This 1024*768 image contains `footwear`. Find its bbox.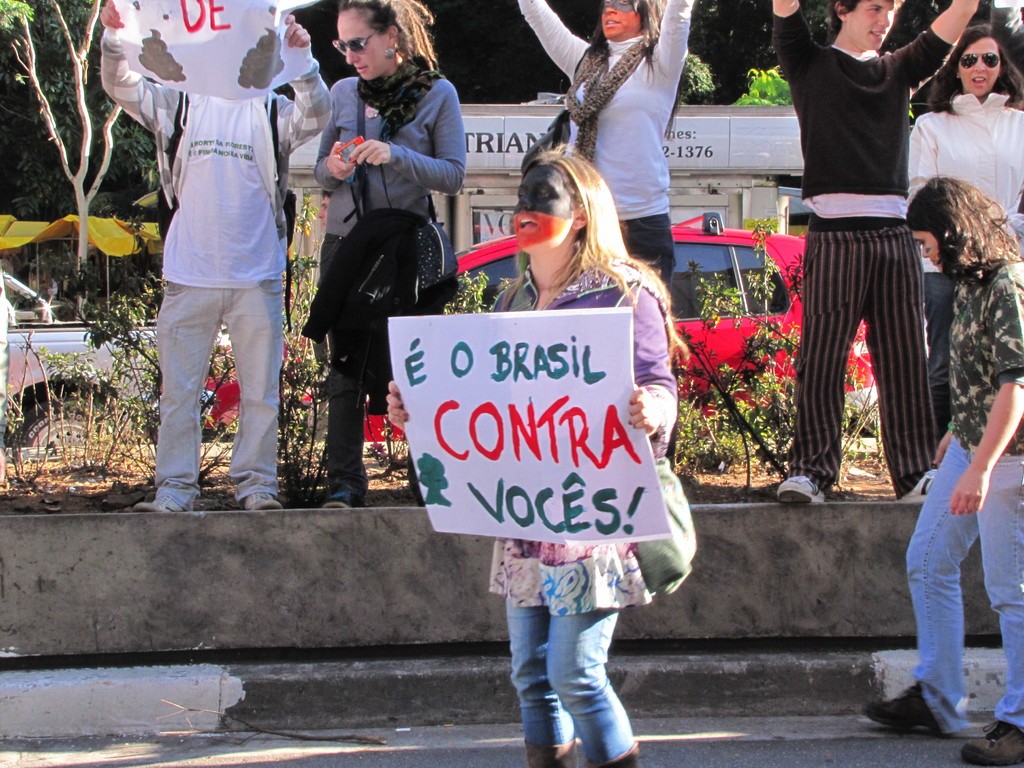
(131, 495, 191, 512).
